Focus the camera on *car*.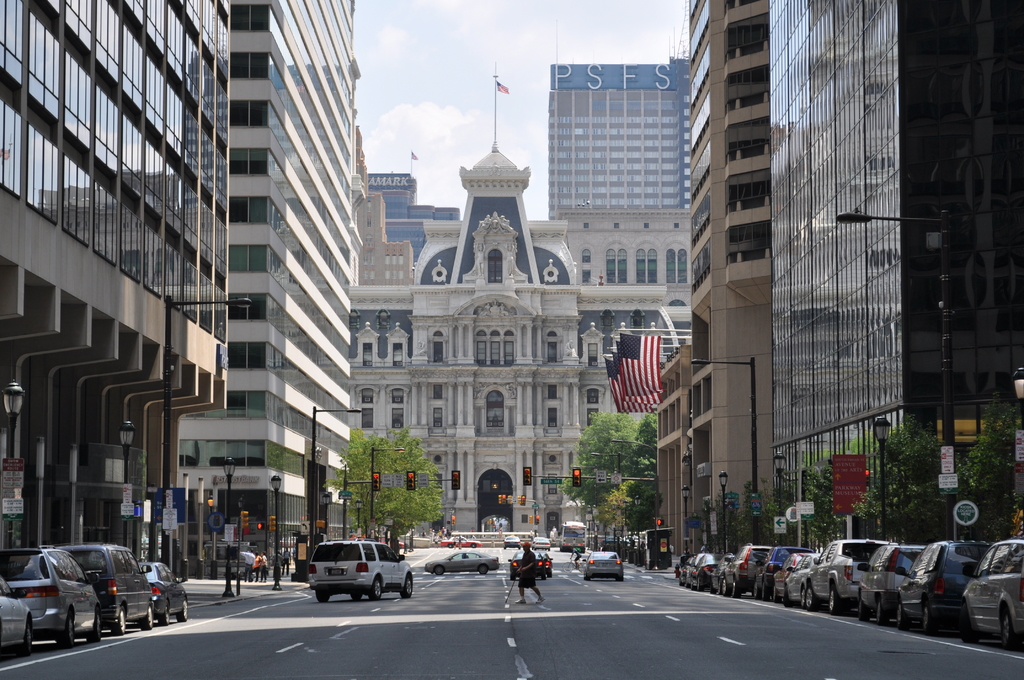
Focus region: (540,549,556,577).
